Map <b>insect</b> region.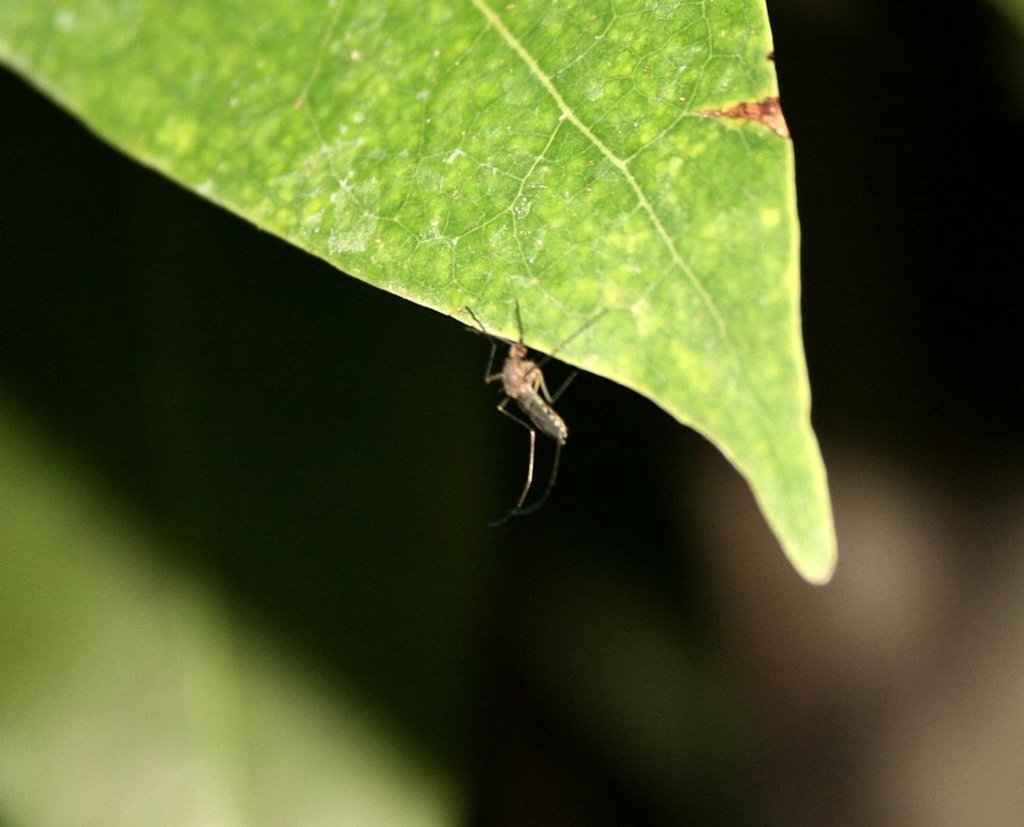
Mapped to crop(462, 297, 607, 533).
